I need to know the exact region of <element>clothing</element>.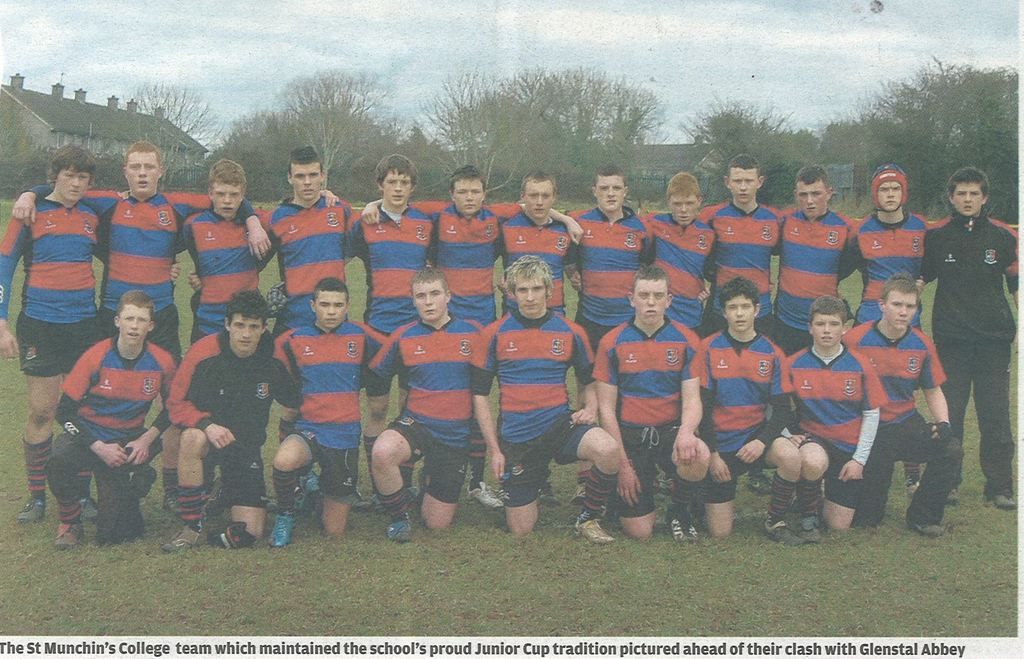
Region: [625, 206, 727, 333].
